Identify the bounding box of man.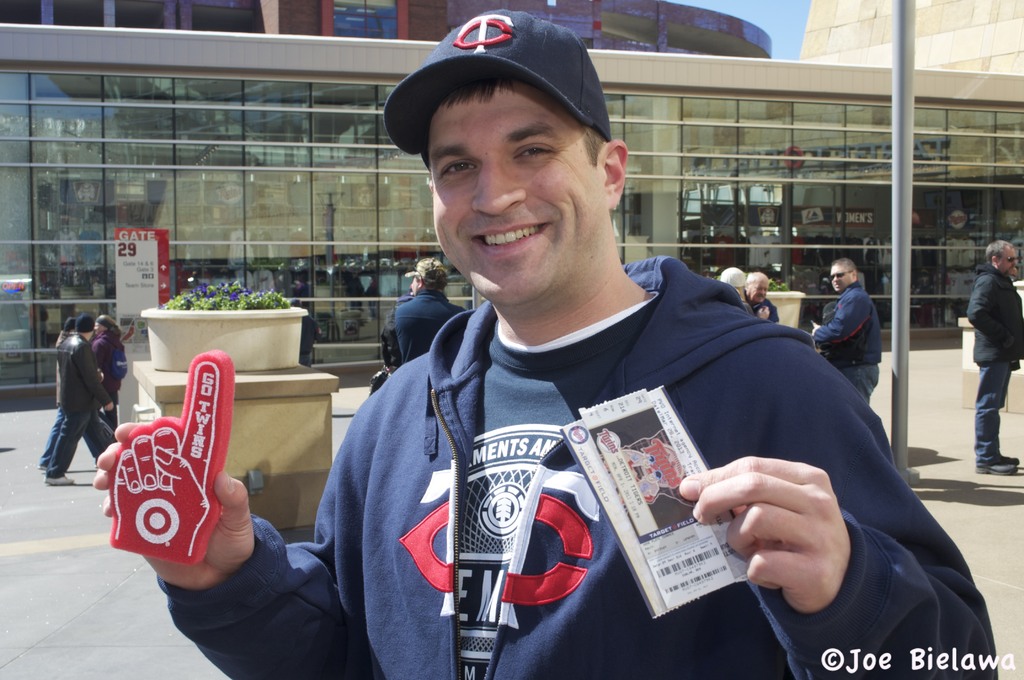
<region>376, 255, 466, 373</region>.
